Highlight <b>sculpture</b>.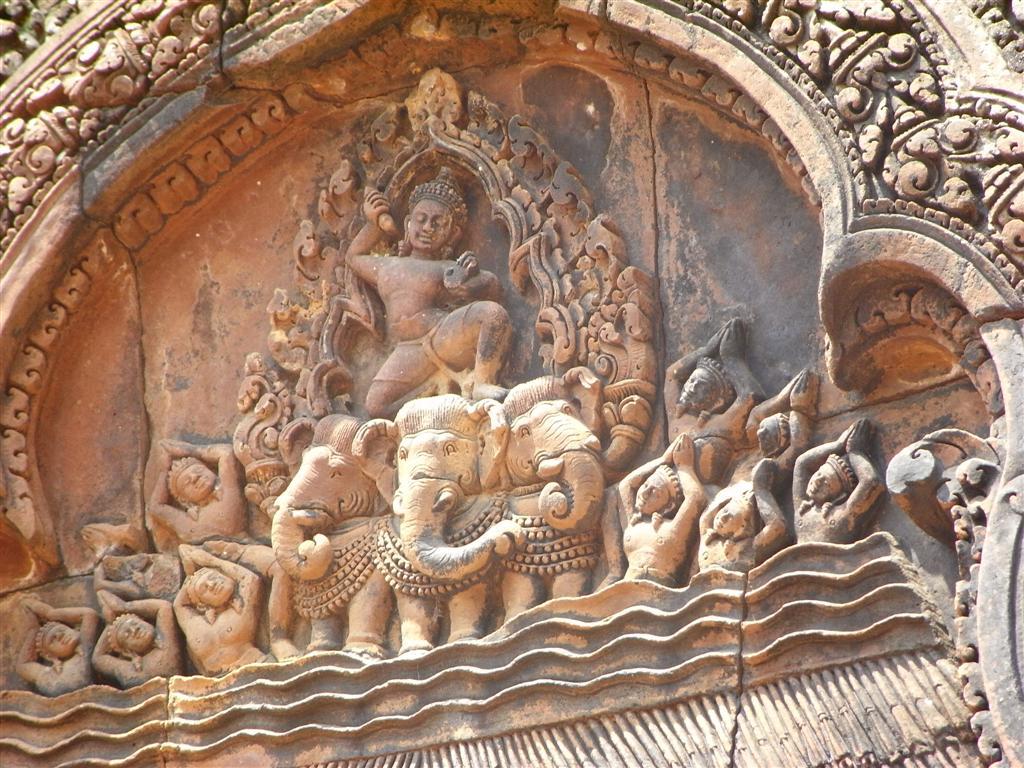
Highlighted region: 201:47:693:618.
